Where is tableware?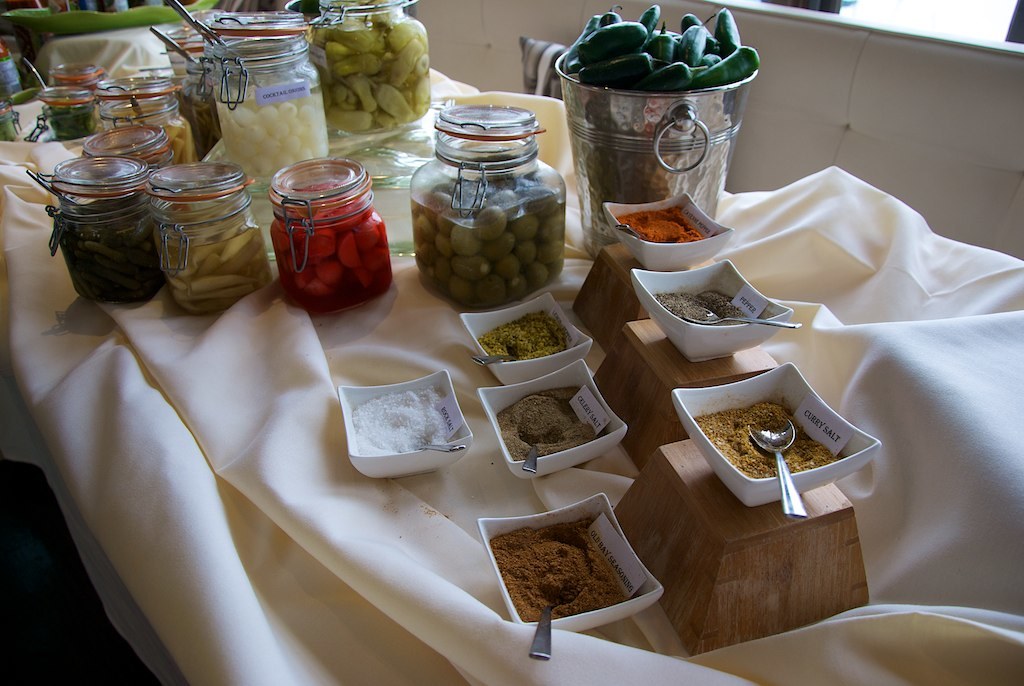
<region>78, 111, 168, 184</region>.
